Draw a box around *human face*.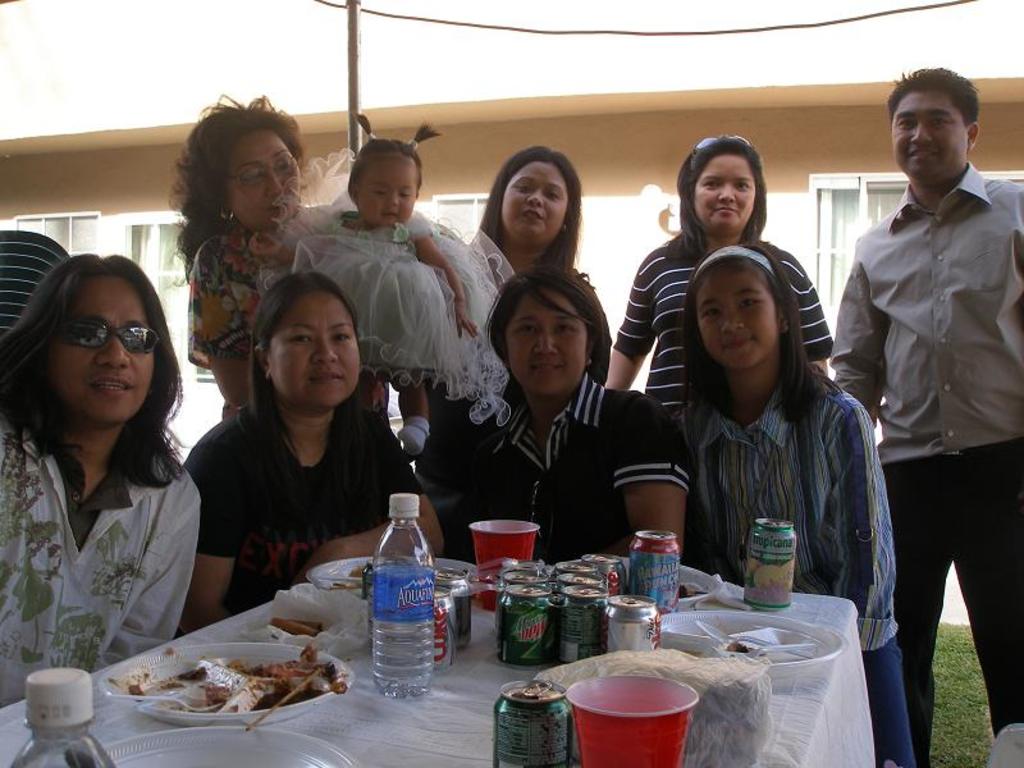
506,291,588,390.
